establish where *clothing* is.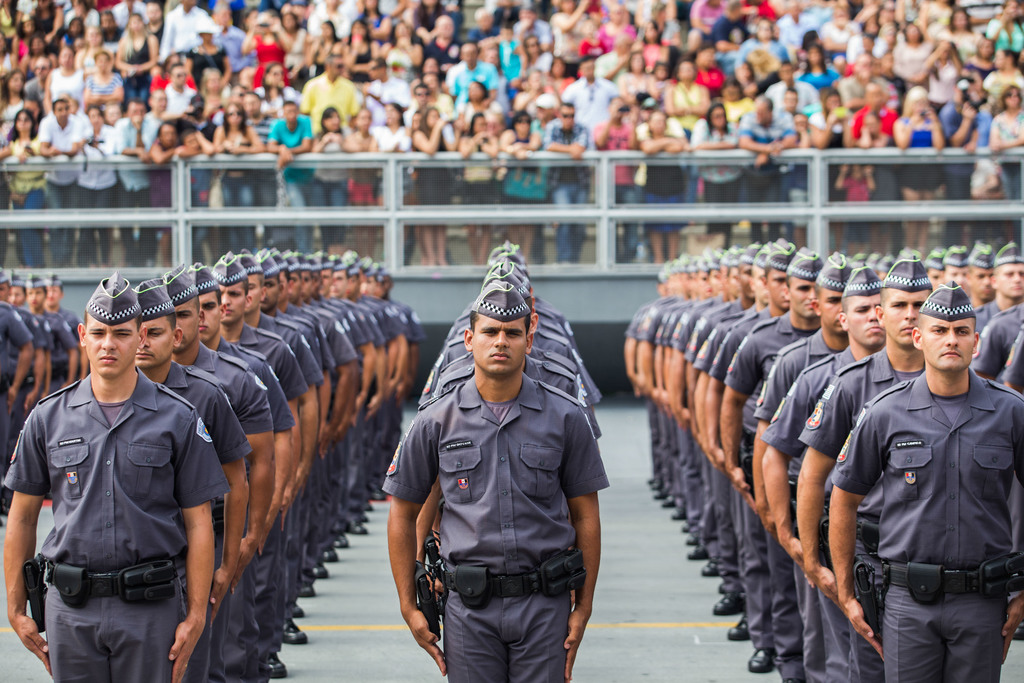
Established at (52, 63, 84, 103).
